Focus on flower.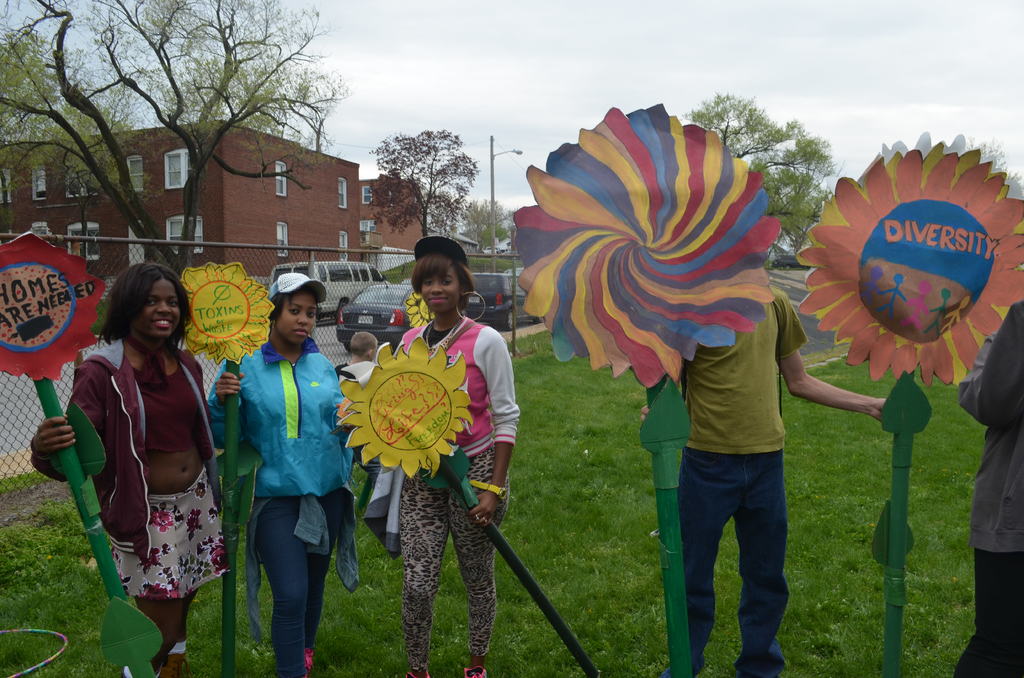
Focused at <region>819, 169, 1011, 399</region>.
